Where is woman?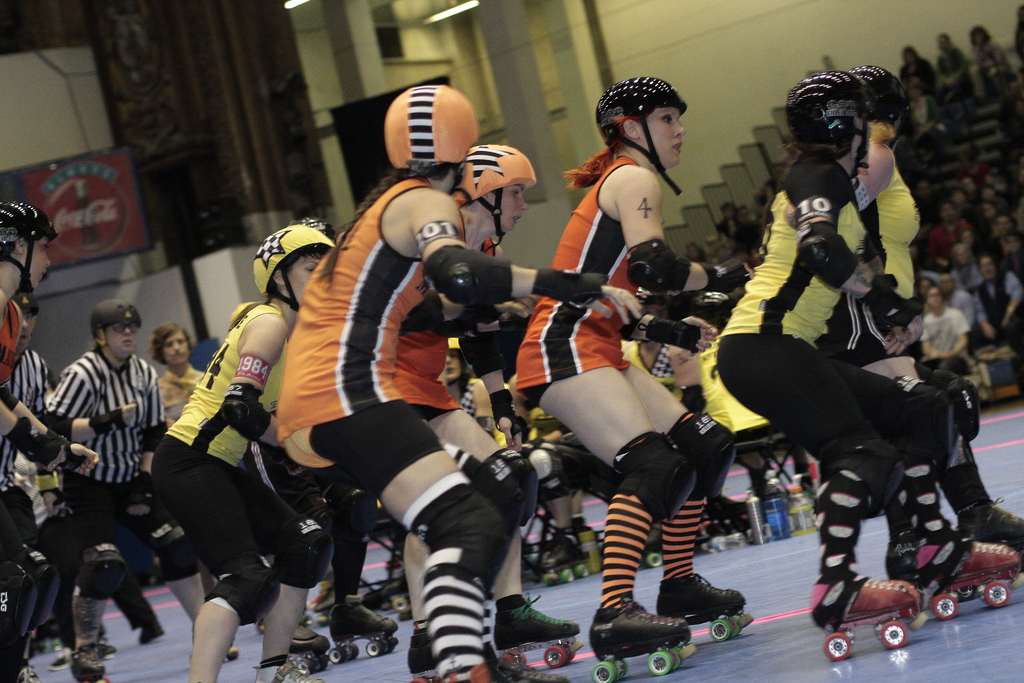
bbox=[141, 224, 342, 682].
